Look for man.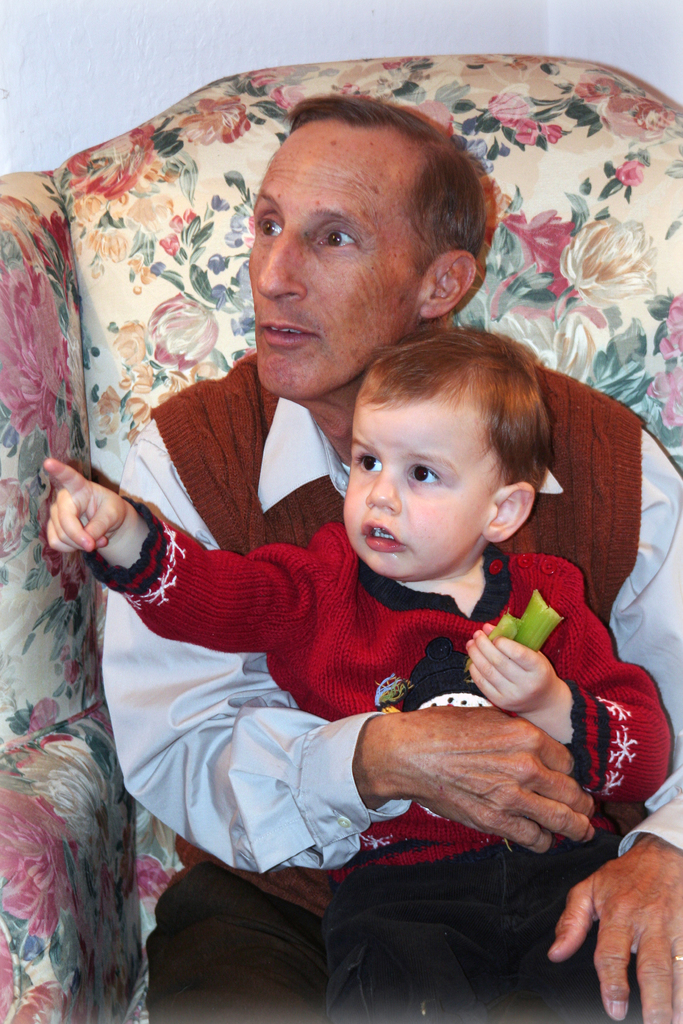
Found: Rect(101, 98, 682, 1023).
